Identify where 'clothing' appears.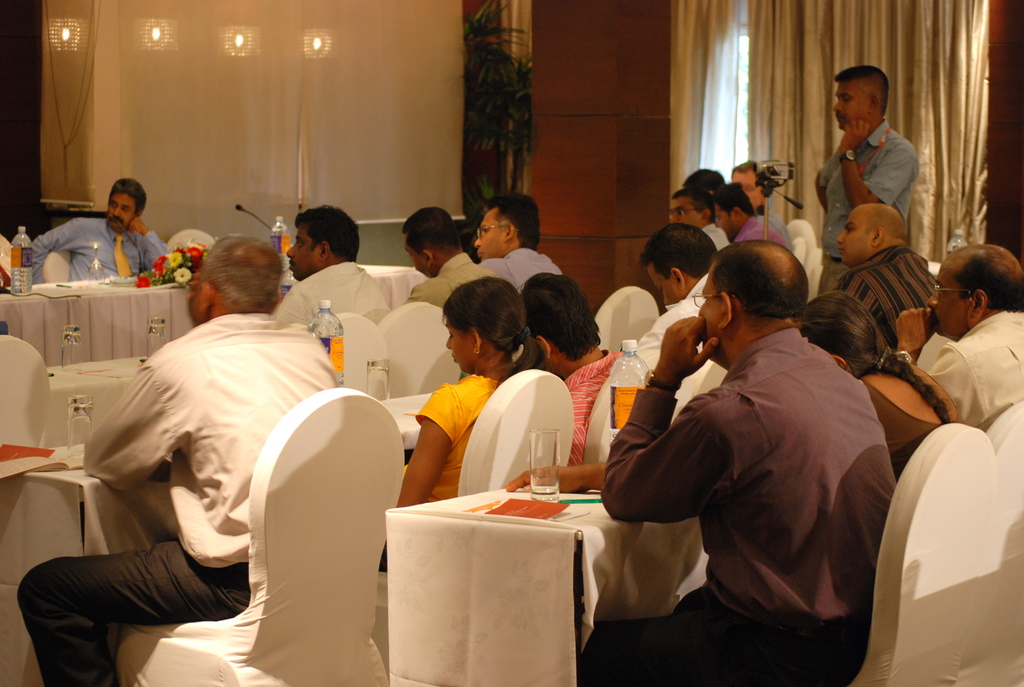
Appears at bbox=(268, 262, 396, 342).
